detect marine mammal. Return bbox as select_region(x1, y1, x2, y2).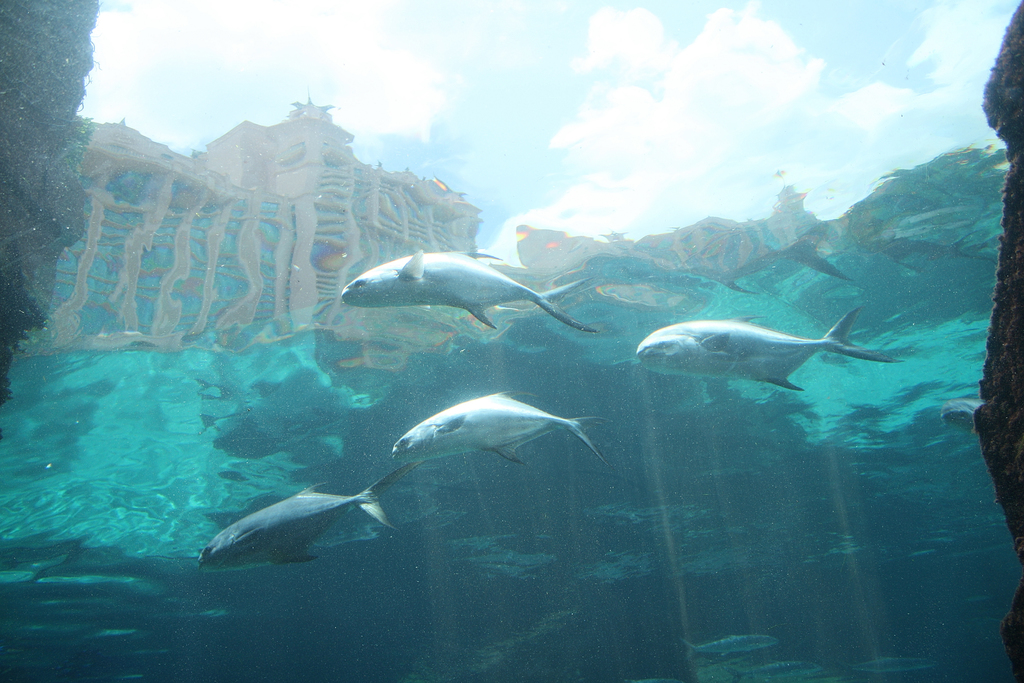
select_region(389, 386, 614, 465).
